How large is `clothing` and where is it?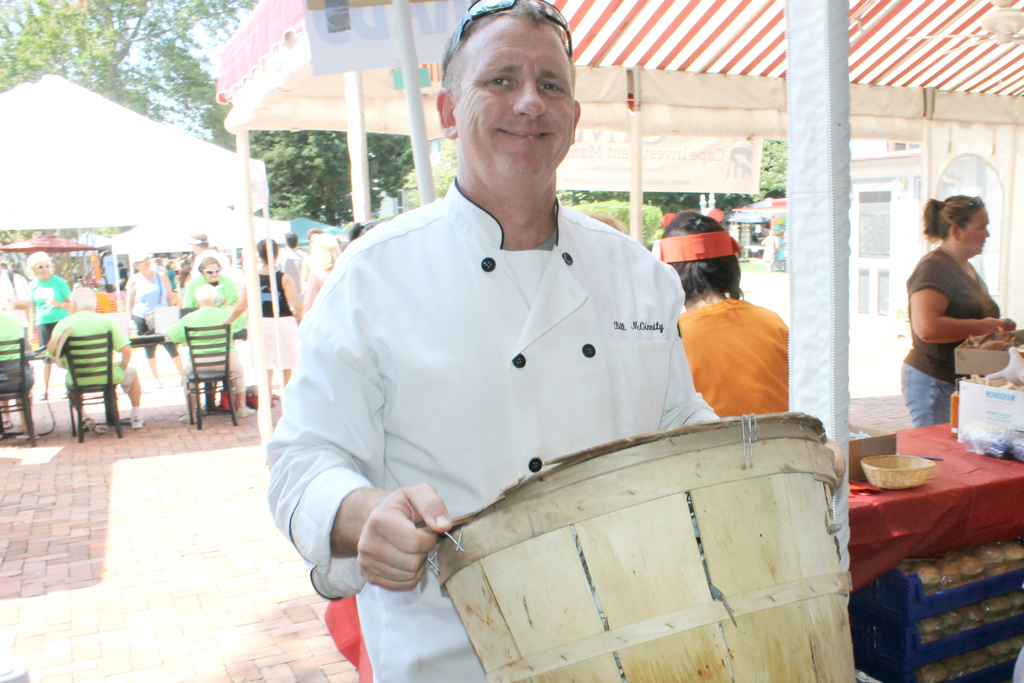
Bounding box: Rect(124, 273, 184, 357).
